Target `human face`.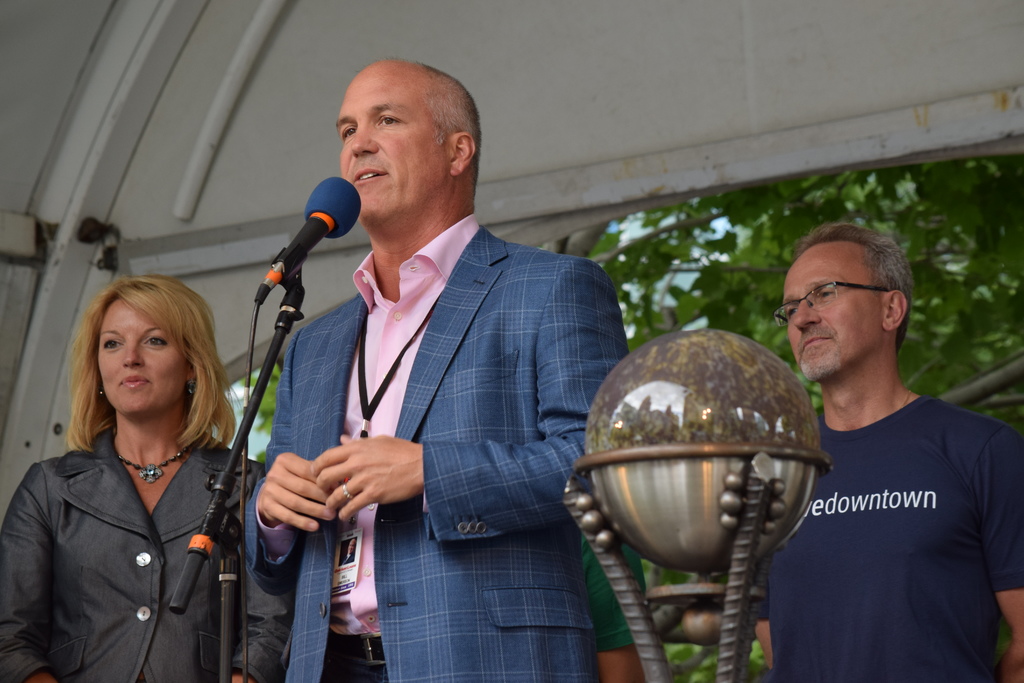
Target region: 332 63 447 220.
